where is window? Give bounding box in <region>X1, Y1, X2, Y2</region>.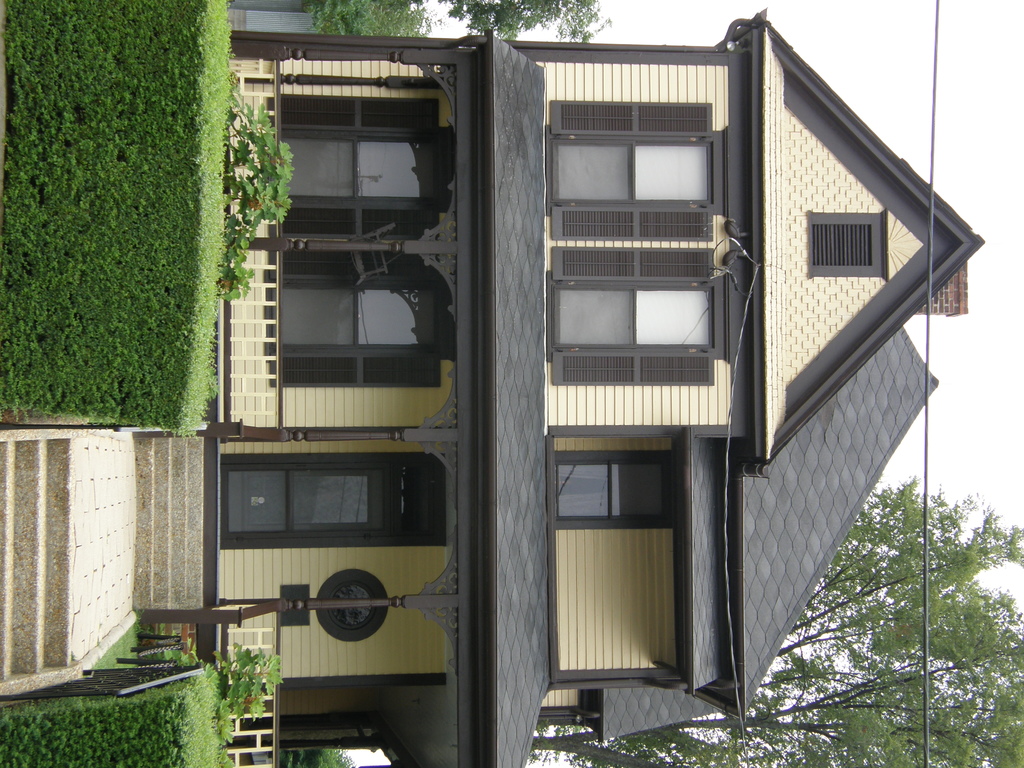
<region>552, 455, 679, 520</region>.
